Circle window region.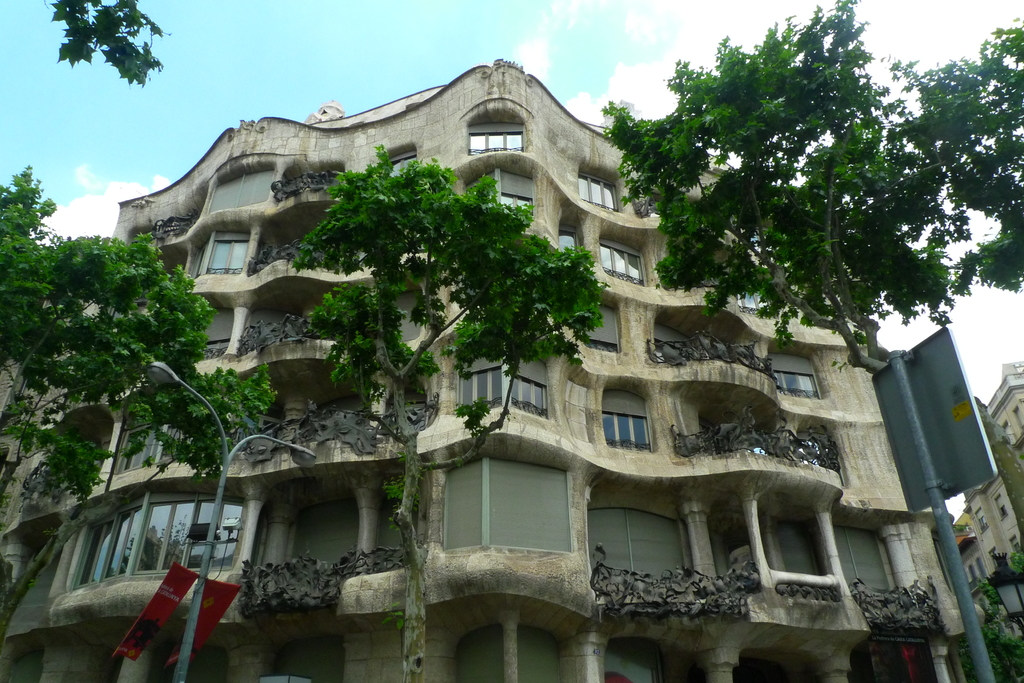
Region: crop(603, 388, 648, 451).
